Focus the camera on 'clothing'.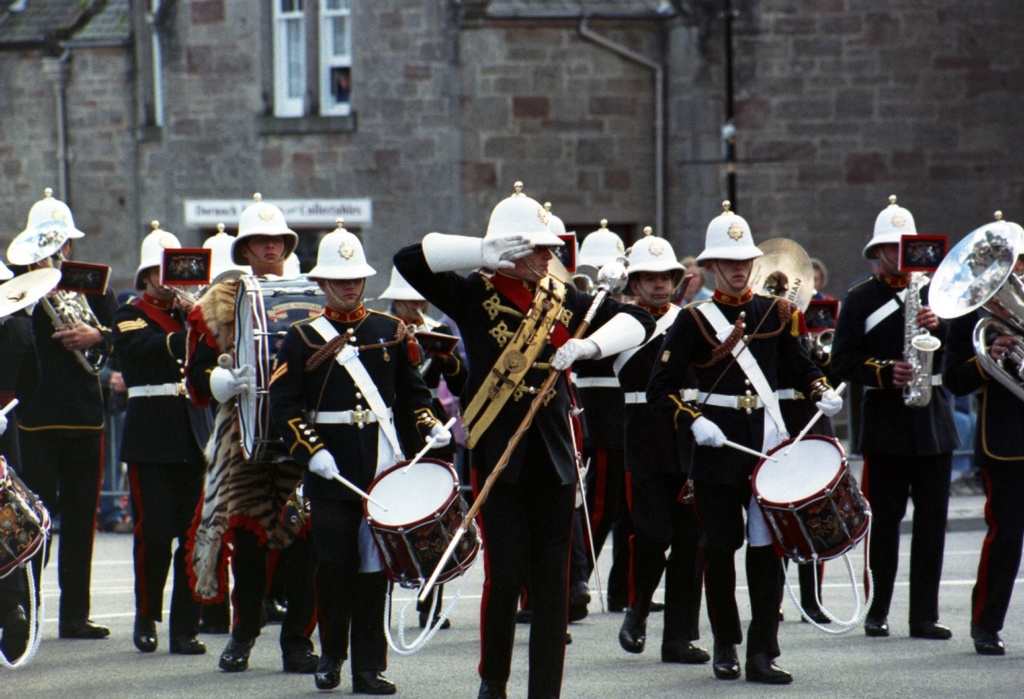
Focus region: left=643, top=289, right=835, bottom=668.
